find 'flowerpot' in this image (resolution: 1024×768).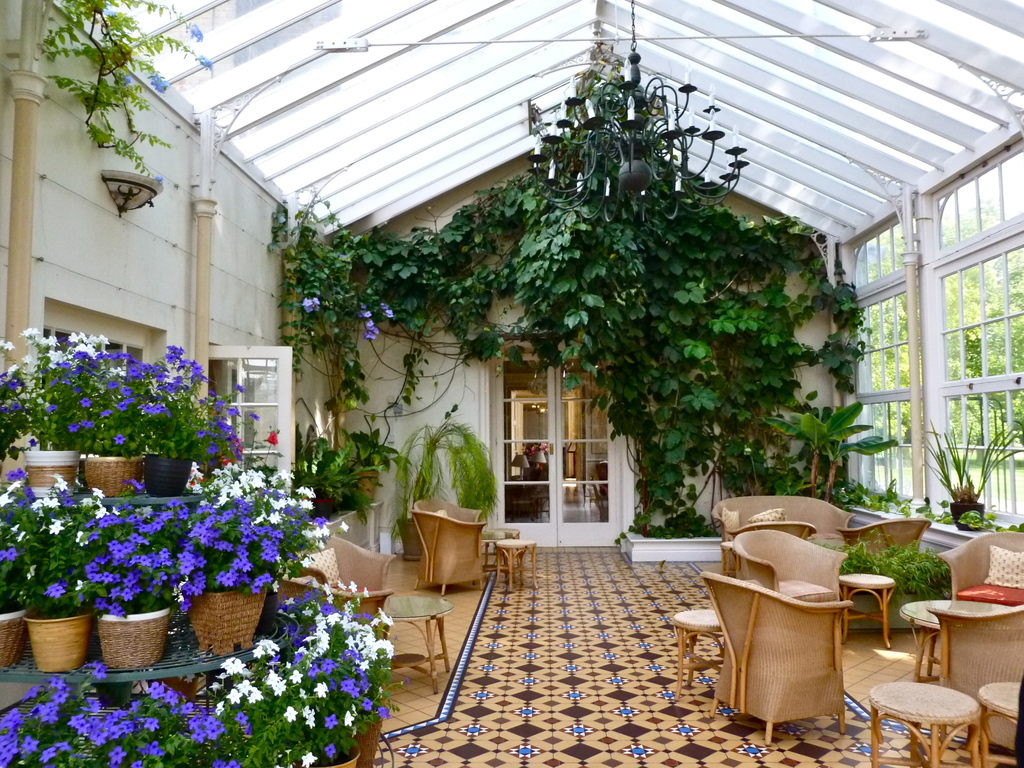
[92, 612, 166, 673].
